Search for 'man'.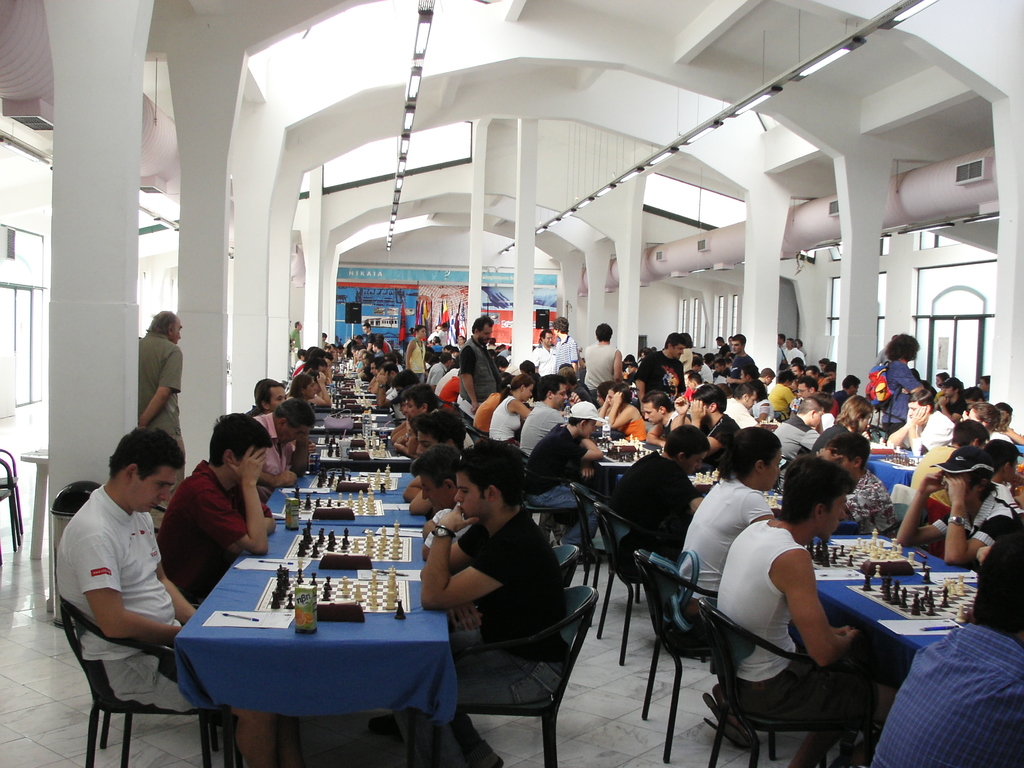
Found at (x1=471, y1=385, x2=513, y2=429).
